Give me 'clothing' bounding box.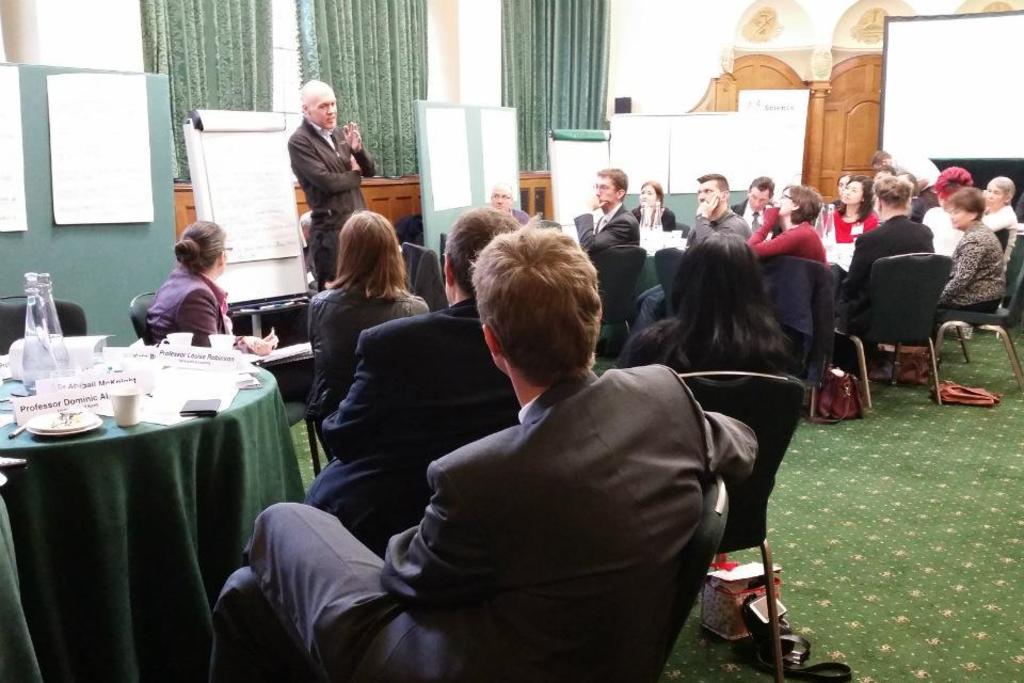
[x1=319, y1=299, x2=512, y2=463].
